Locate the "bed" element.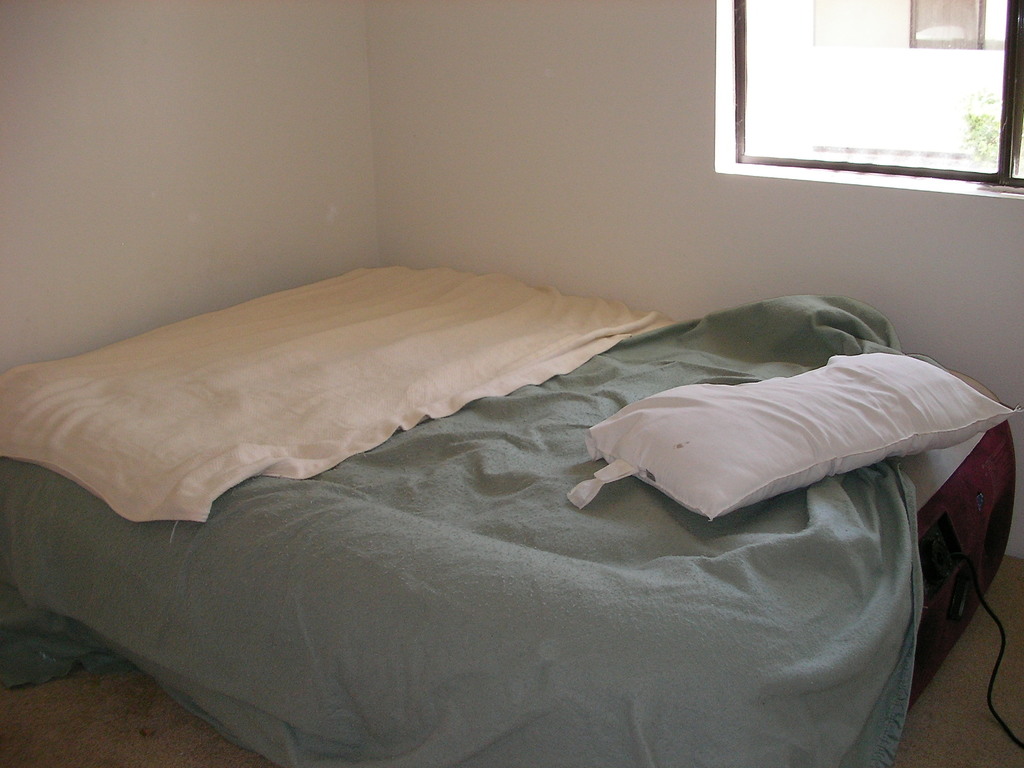
Element bbox: {"left": 5, "top": 254, "right": 1022, "bottom": 767}.
